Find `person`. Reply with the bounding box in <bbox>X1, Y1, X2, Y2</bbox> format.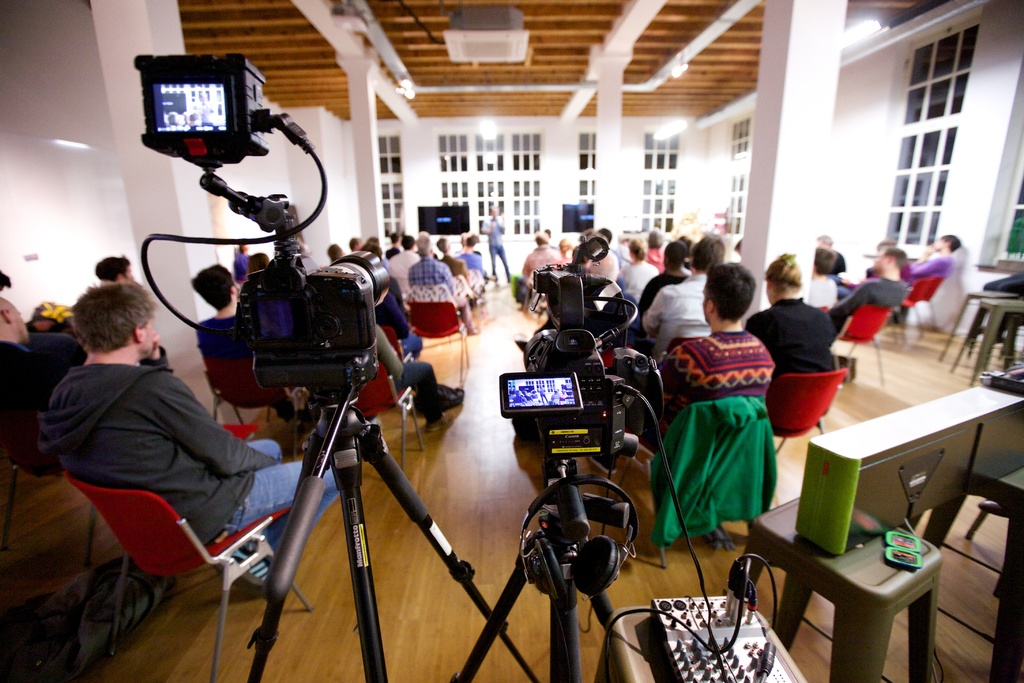
<bbox>410, 233, 483, 335</bbox>.
